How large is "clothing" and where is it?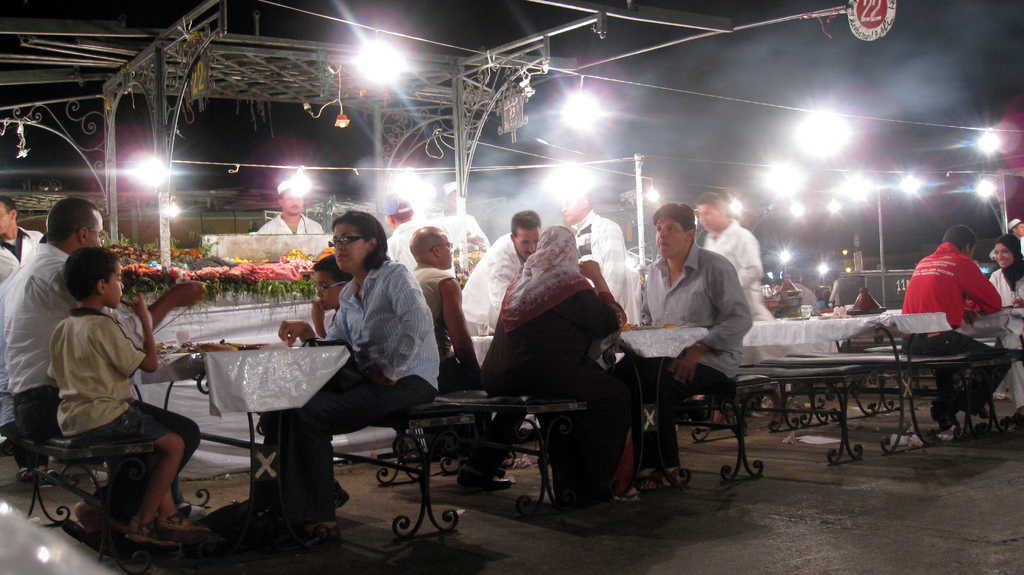
Bounding box: (50,313,197,508).
